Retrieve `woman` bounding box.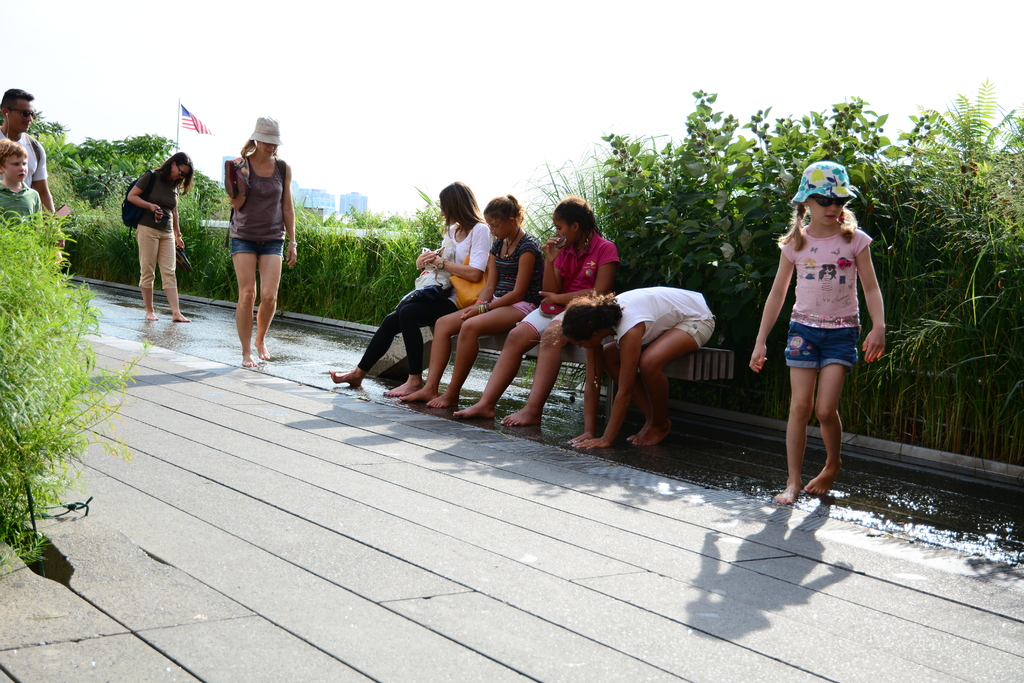
Bounding box: [x1=129, y1=152, x2=195, y2=321].
